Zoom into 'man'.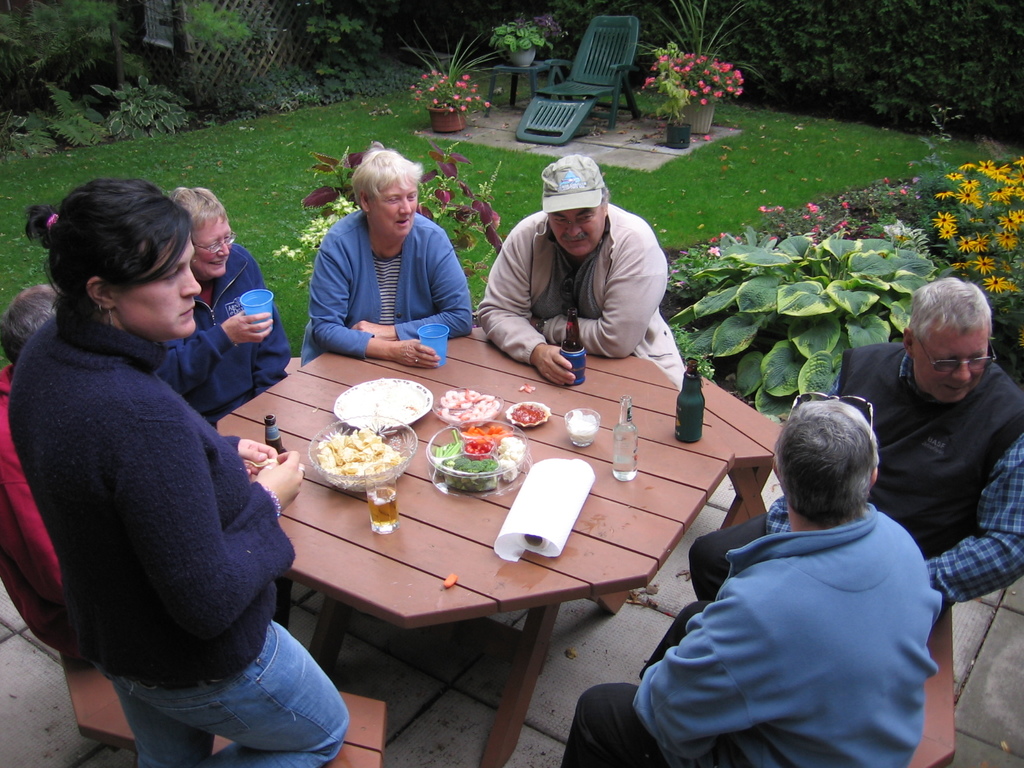
Zoom target: <box>0,286,99,655</box>.
